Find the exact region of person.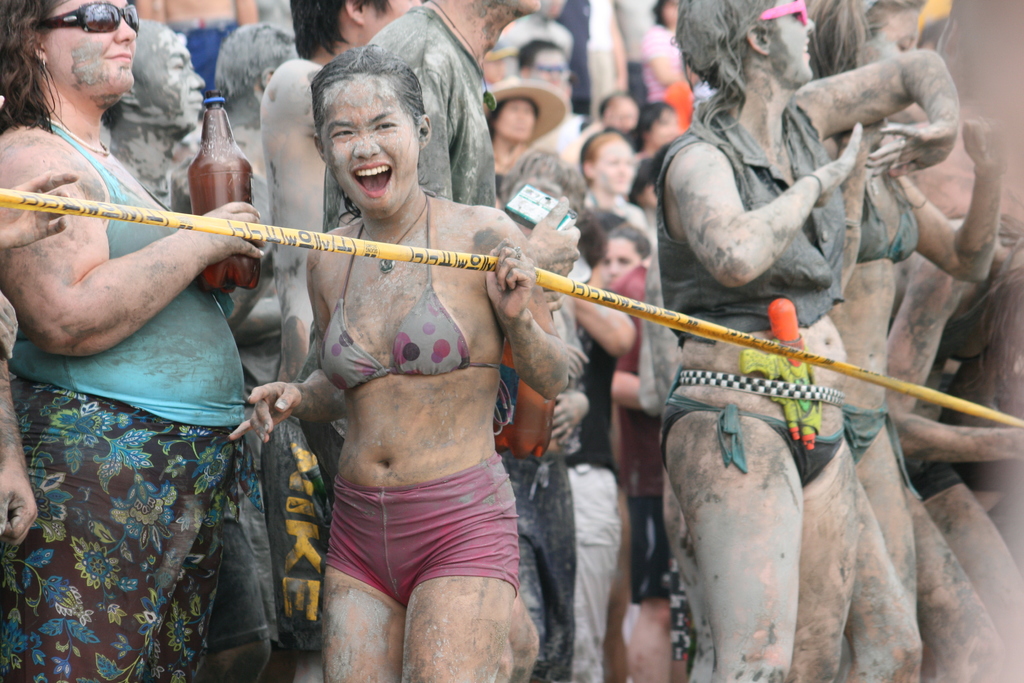
Exact region: rect(251, 45, 568, 682).
